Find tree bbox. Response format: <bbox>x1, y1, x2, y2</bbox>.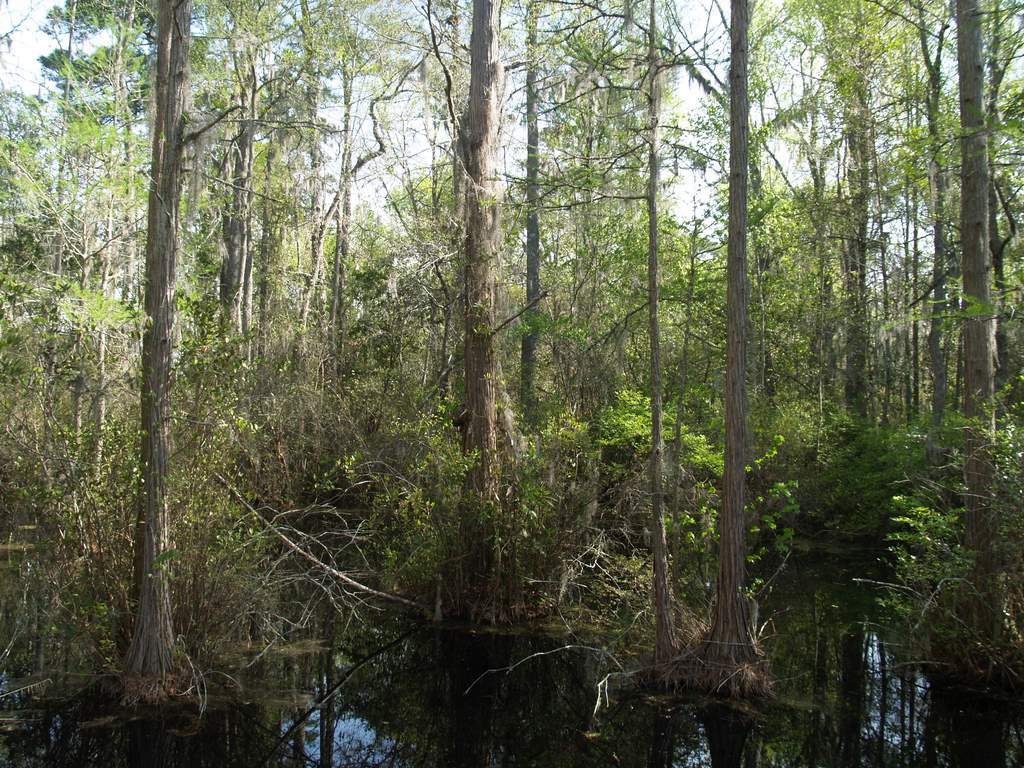
<bbox>572, 0, 703, 610</bbox>.
